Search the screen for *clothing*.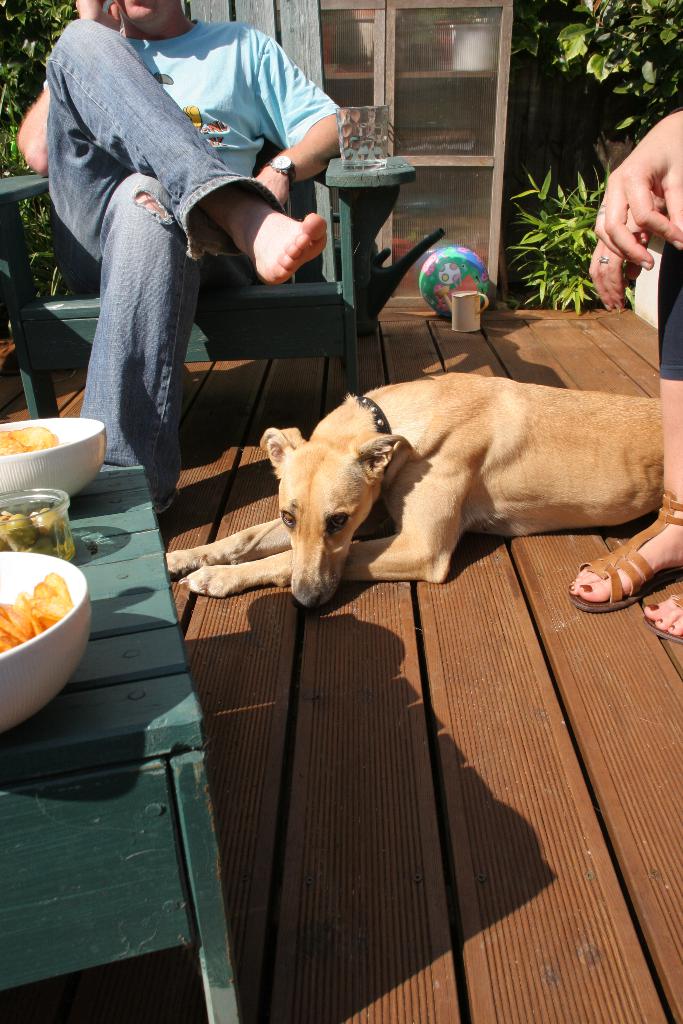
Found at rect(38, 0, 319, 479).
